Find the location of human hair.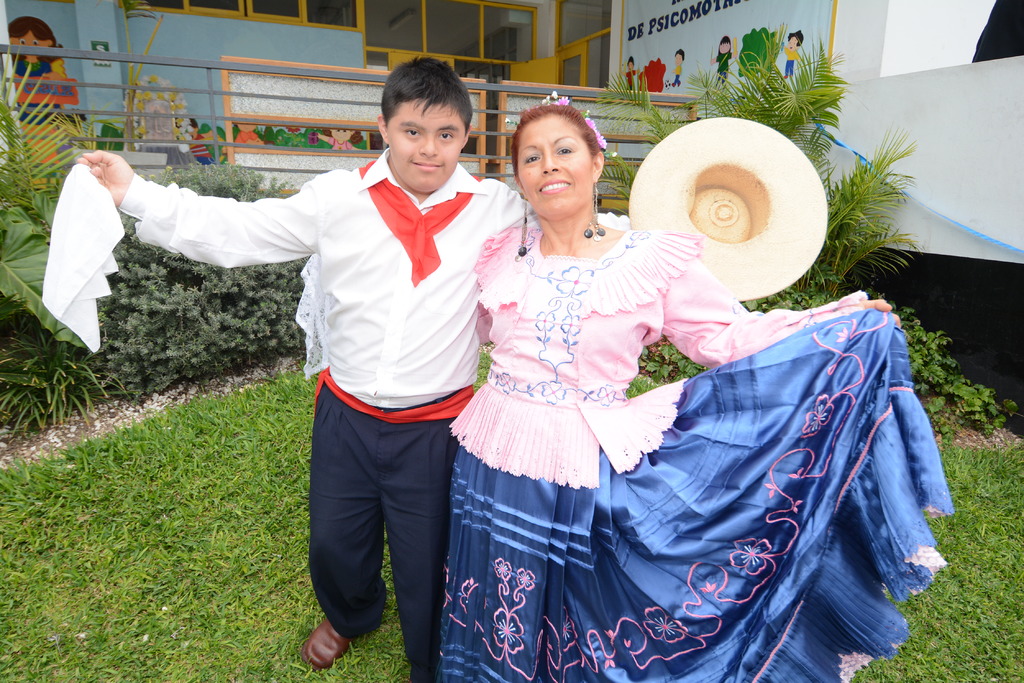
Location: detection(511, 100, 605, 191).
